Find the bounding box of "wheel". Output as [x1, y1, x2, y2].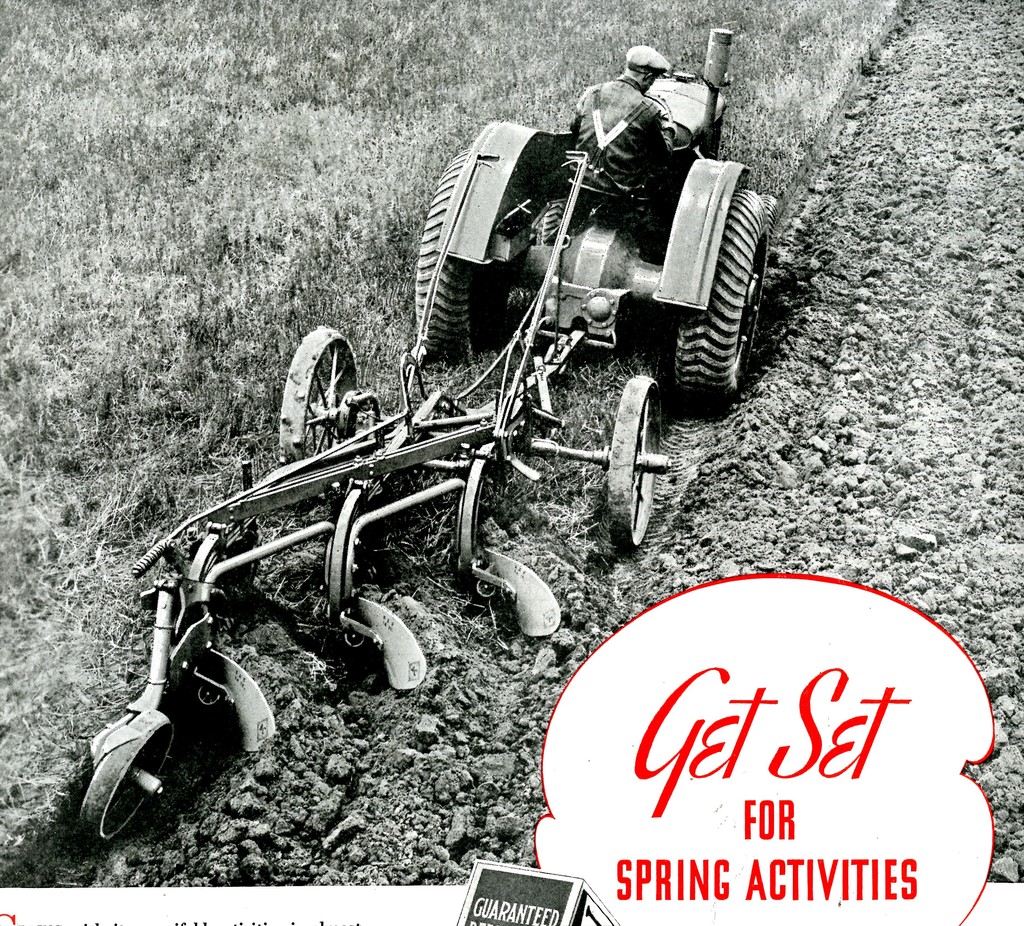
[78, 703, 175, 842].
